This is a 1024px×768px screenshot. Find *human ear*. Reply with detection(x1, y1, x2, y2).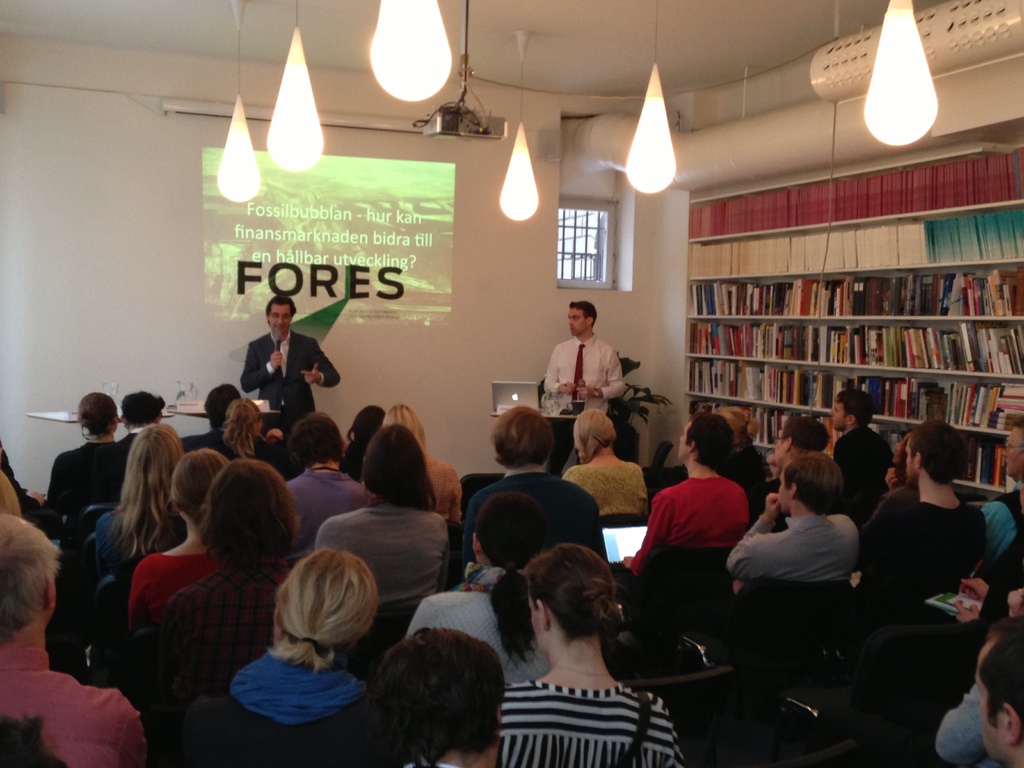
detection(689, 442, 697, 456).
